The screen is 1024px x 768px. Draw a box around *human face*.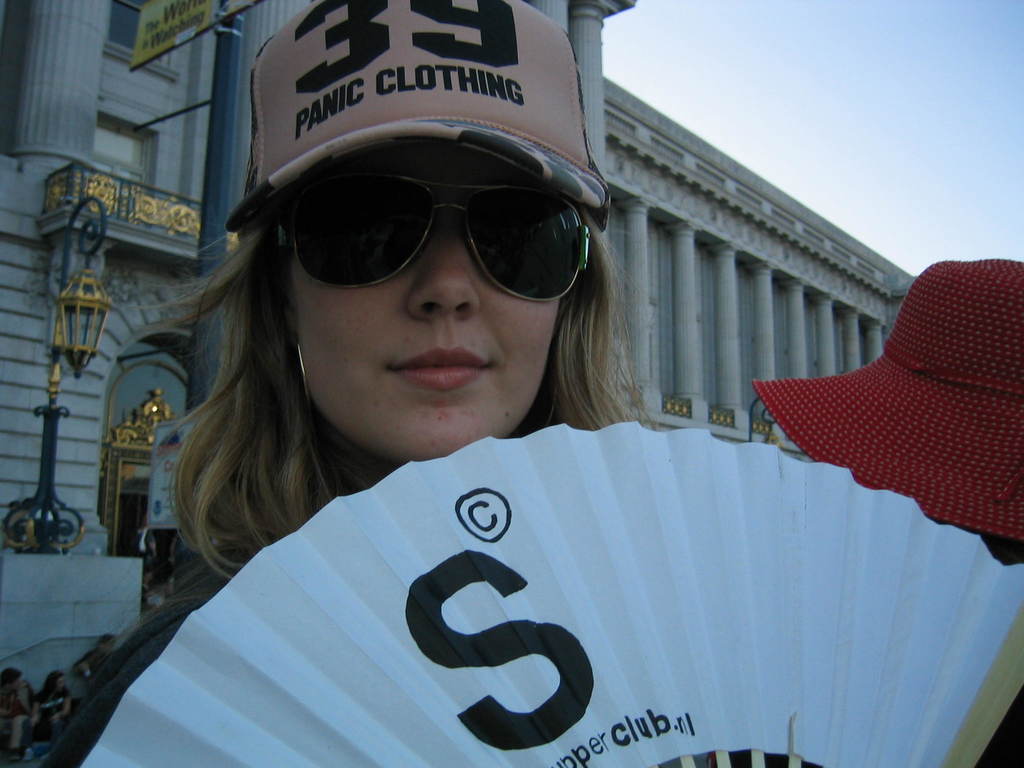
[left=282, top=142, right=566, bottom=462].
